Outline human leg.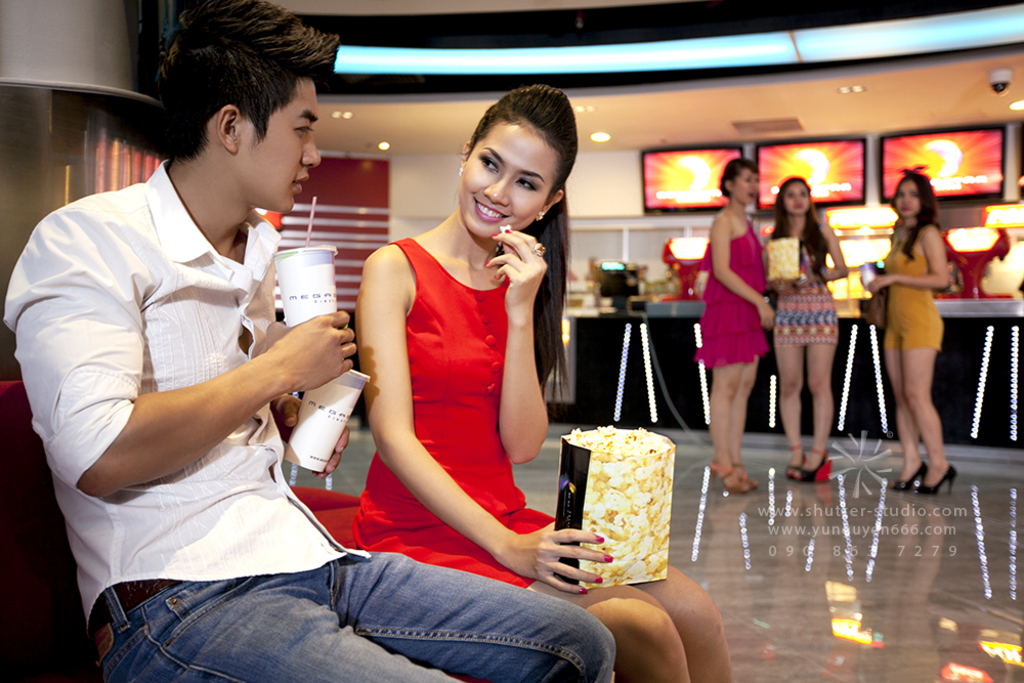
Outline: detection(93, 548, 729, 682).
